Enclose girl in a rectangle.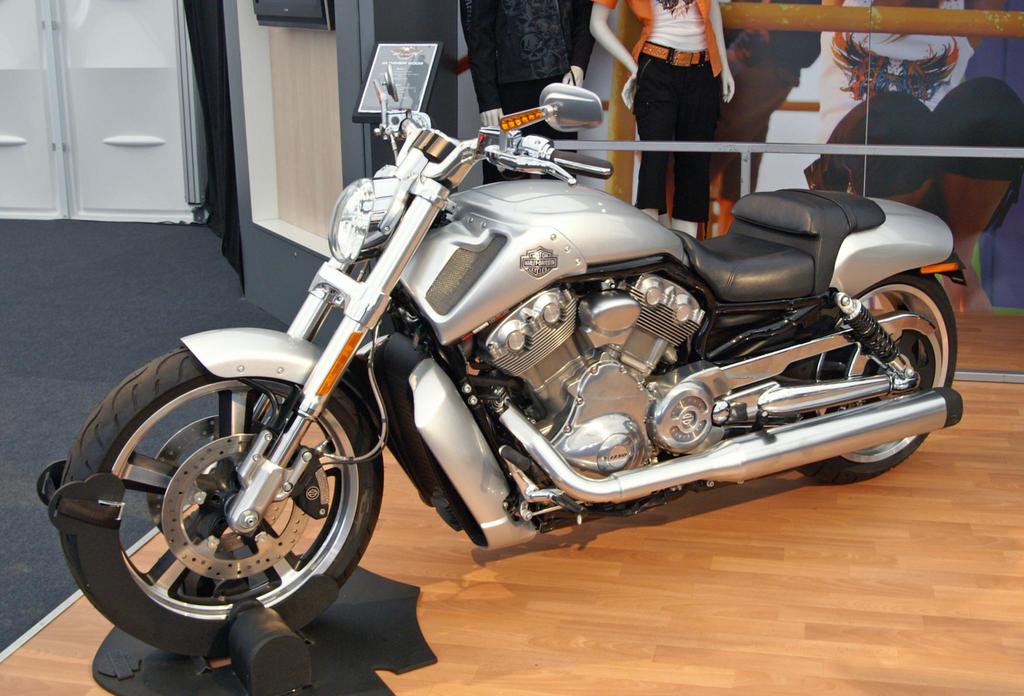
584,0,737,236.
